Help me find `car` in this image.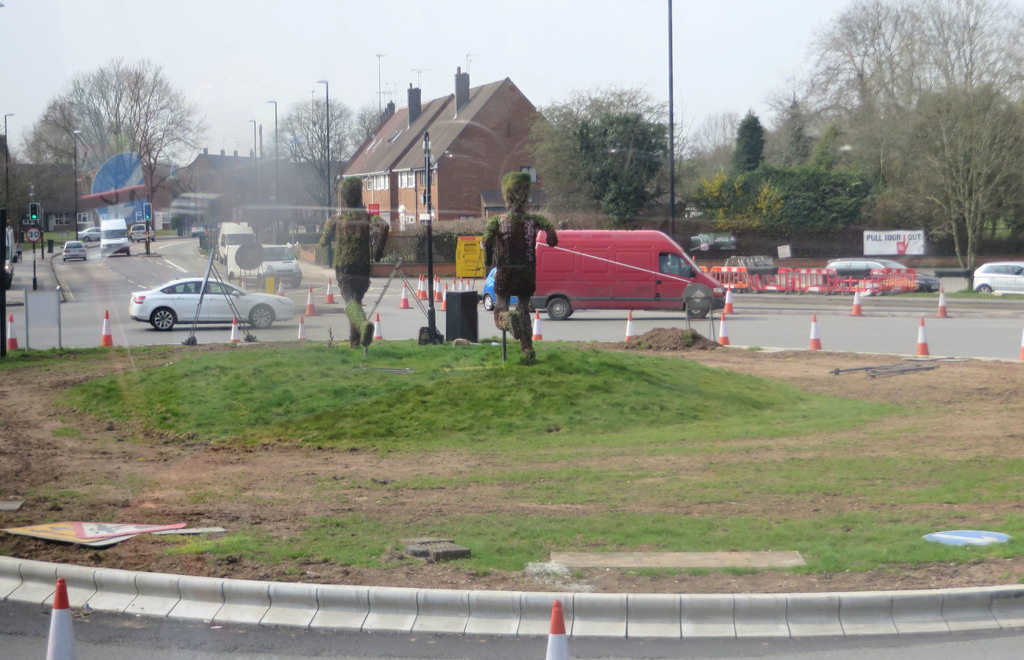
Found it: rect(61, 236, 88, 262).
